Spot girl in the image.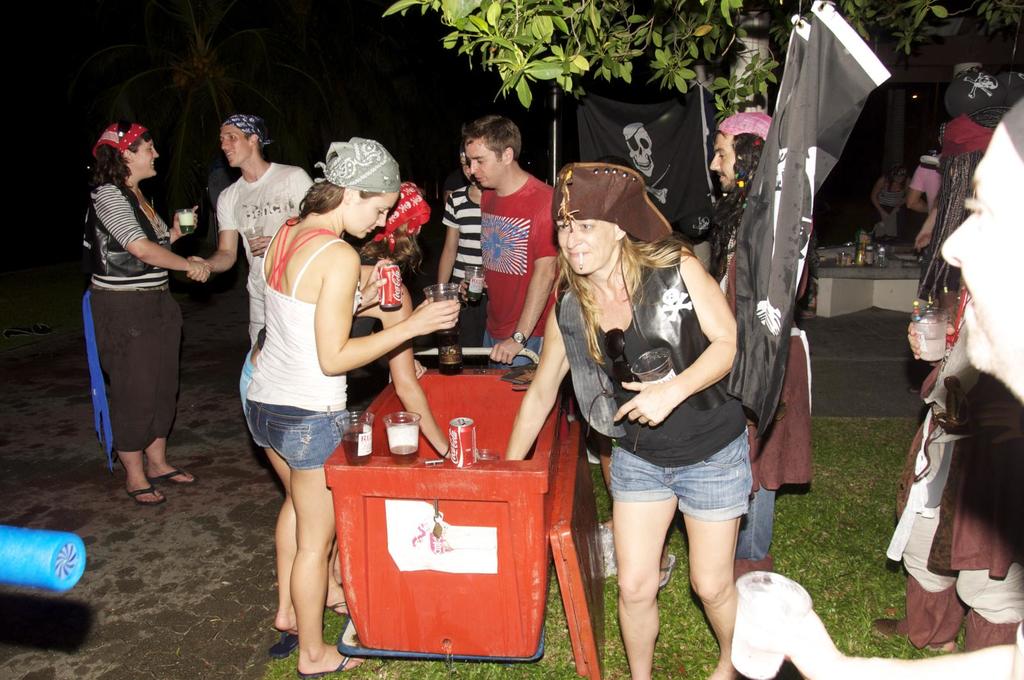
girl found at box(243, 141, 461, 679).
